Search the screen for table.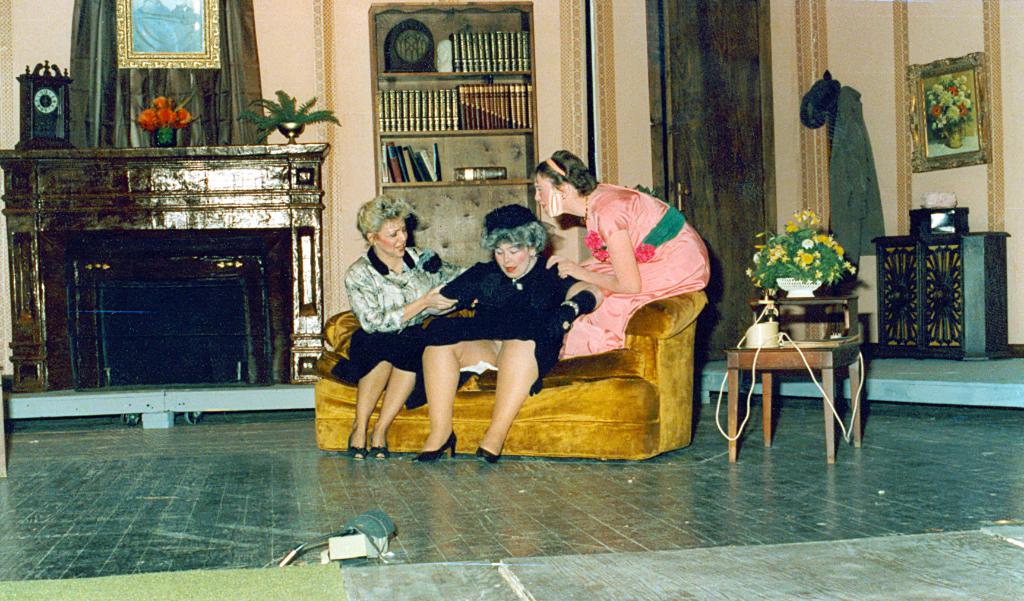
Found at locate(722, 338, 869, 458).
